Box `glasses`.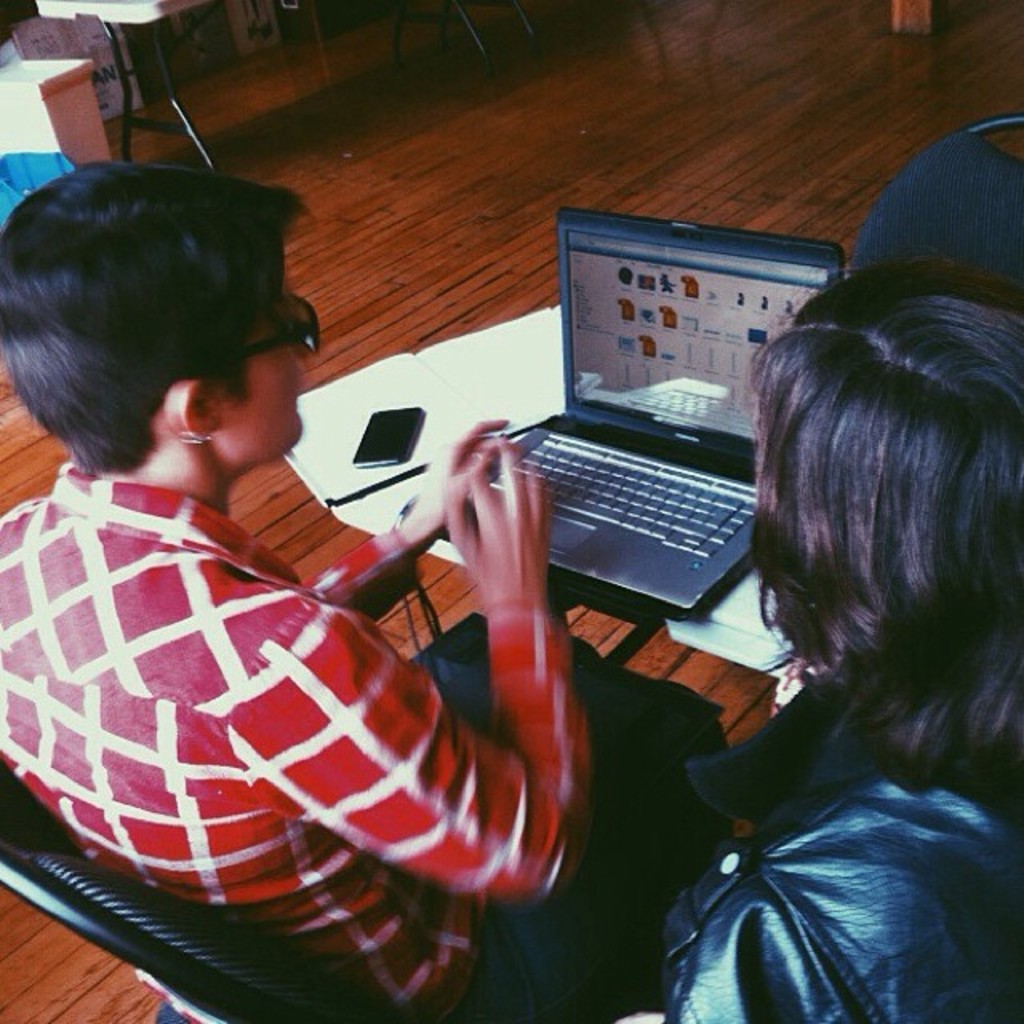
(x1=237, y1=288, x2=320, y2=354).
